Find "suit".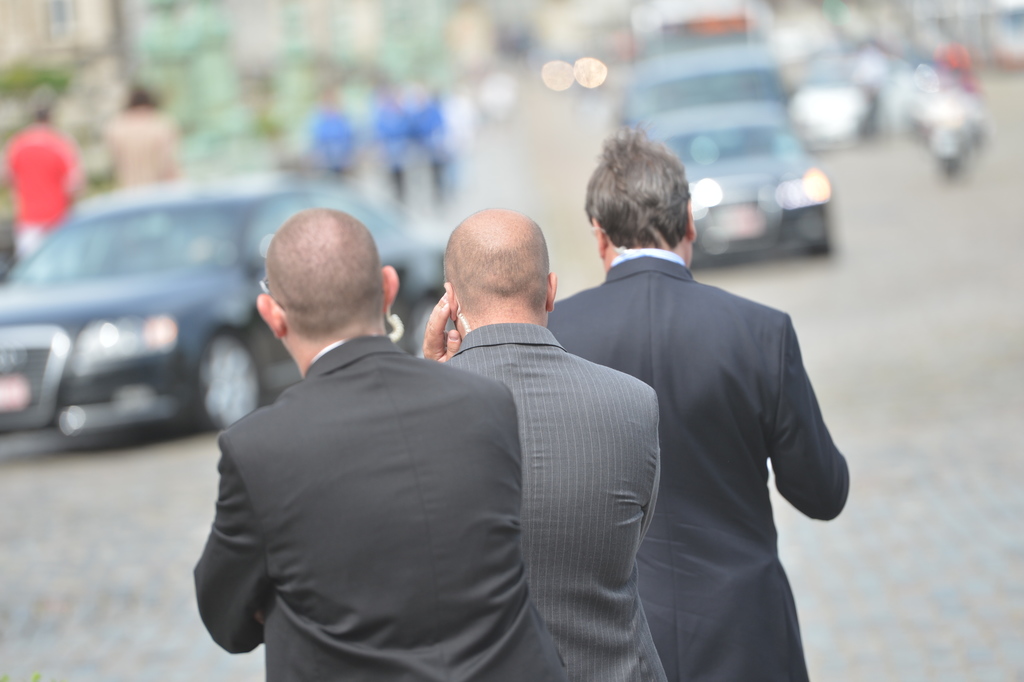
x1=445, y1=321, x2=668, y2=681.
